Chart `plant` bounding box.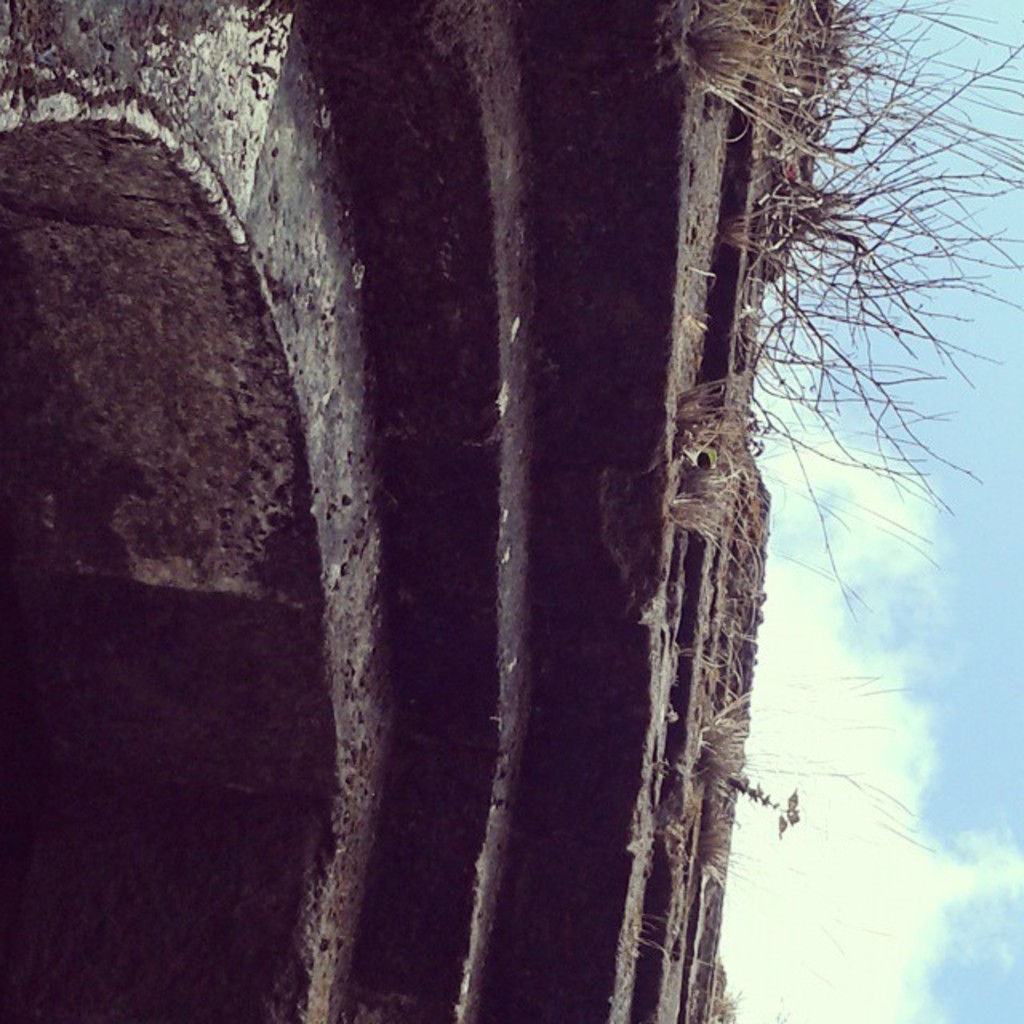
Charted: <bbox>664, 368, 842, 566</bbox>.
